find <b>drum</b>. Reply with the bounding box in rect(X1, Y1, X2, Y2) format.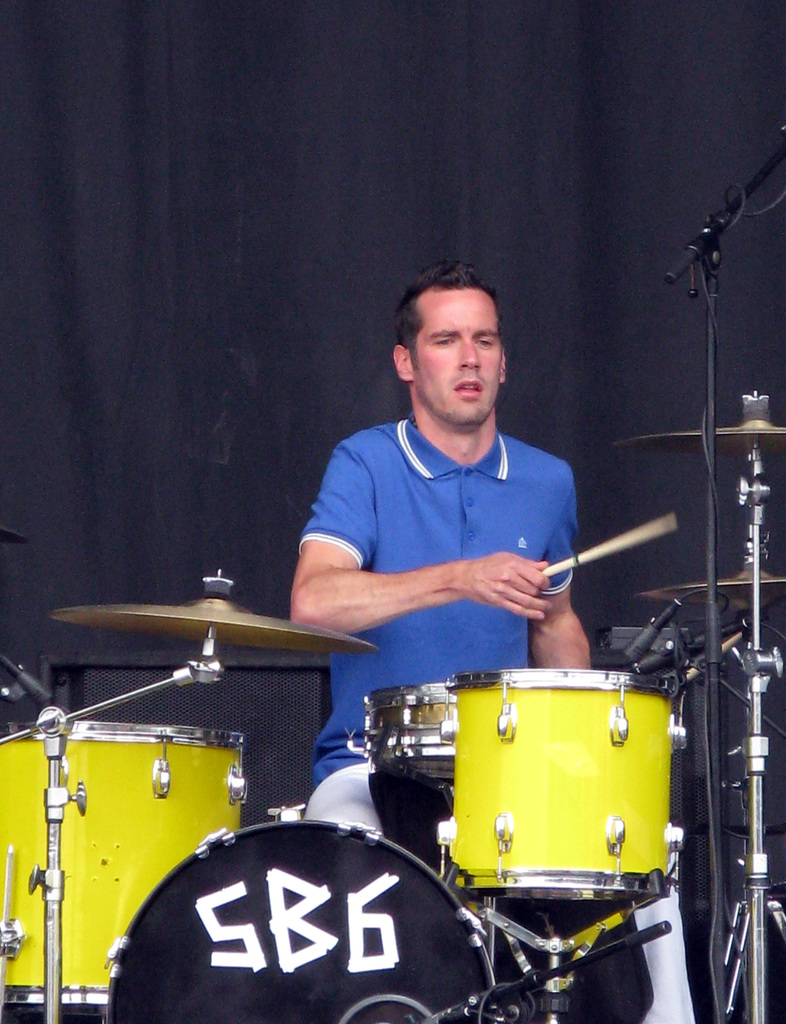
rect(435, 668, 684, 904).
